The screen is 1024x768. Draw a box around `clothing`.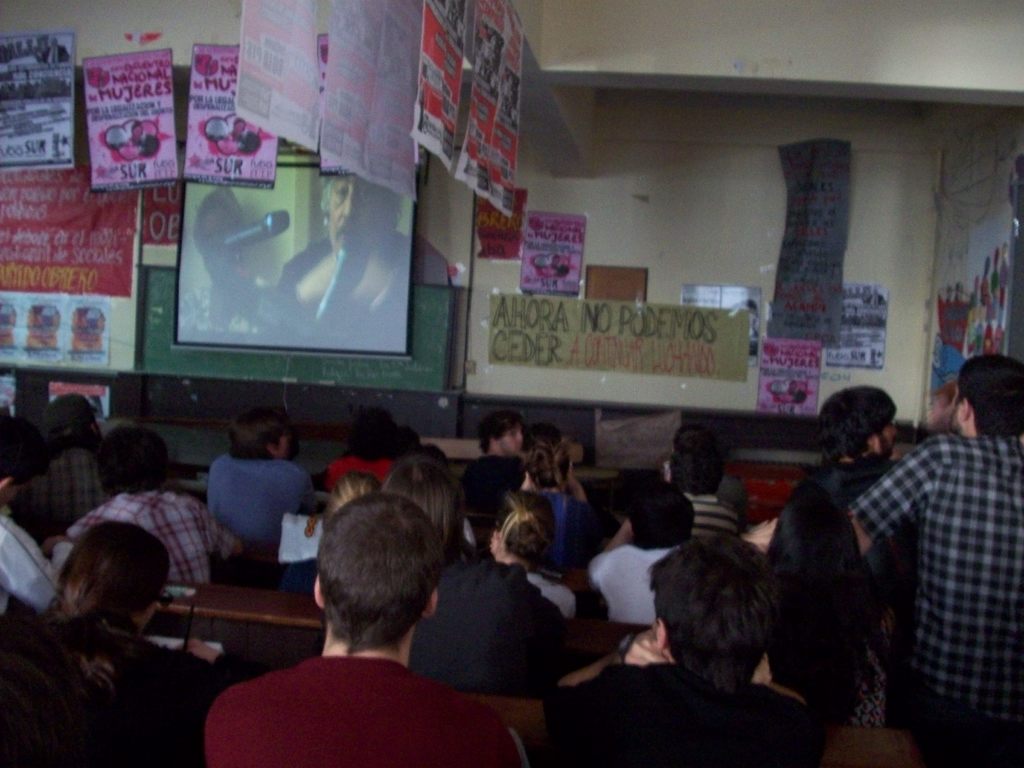
crop(0, 508, 78, 619).
